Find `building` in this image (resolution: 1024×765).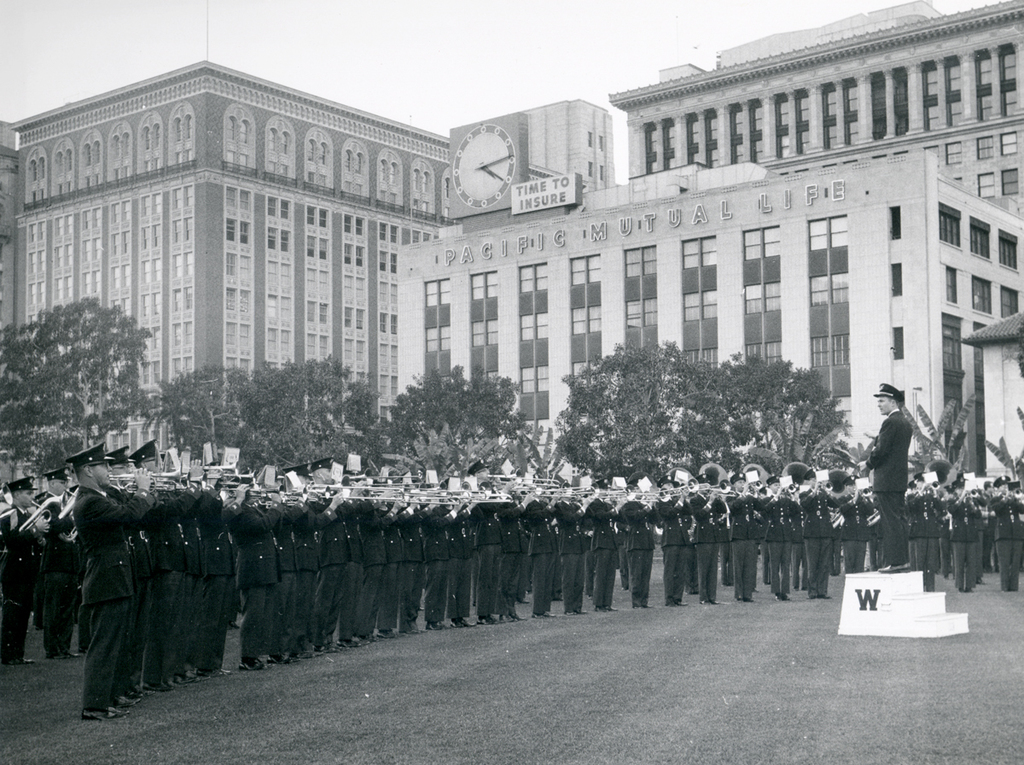
pyautogui.locateOnScreen(961, 312, 1023, 478).
